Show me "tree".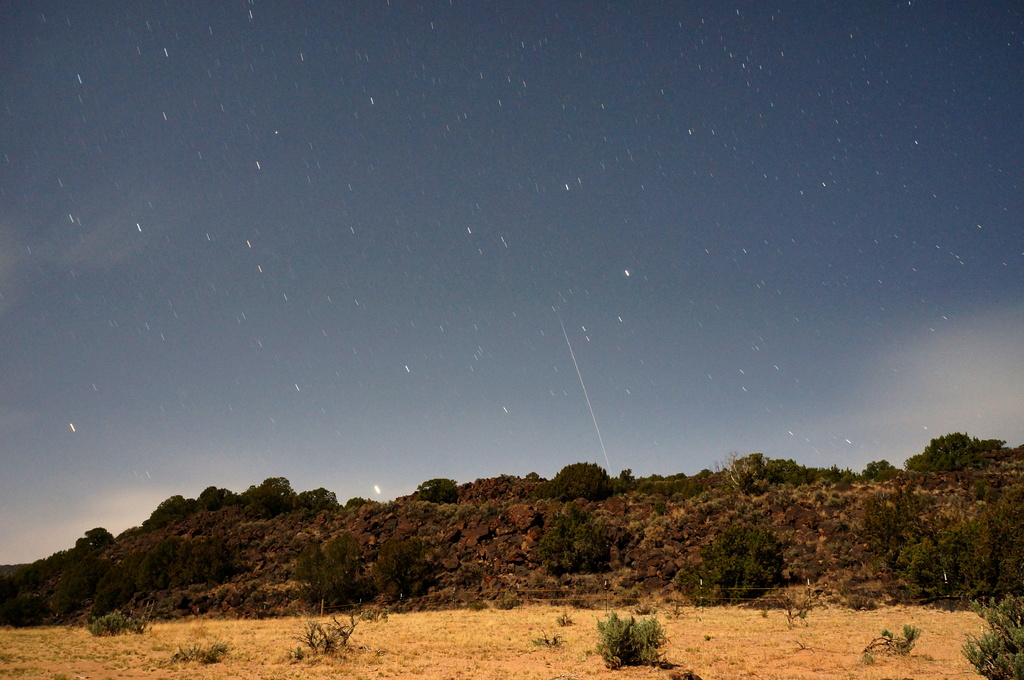
"tree" is here: x1=614 y1=468 x2=637 y2=483.
